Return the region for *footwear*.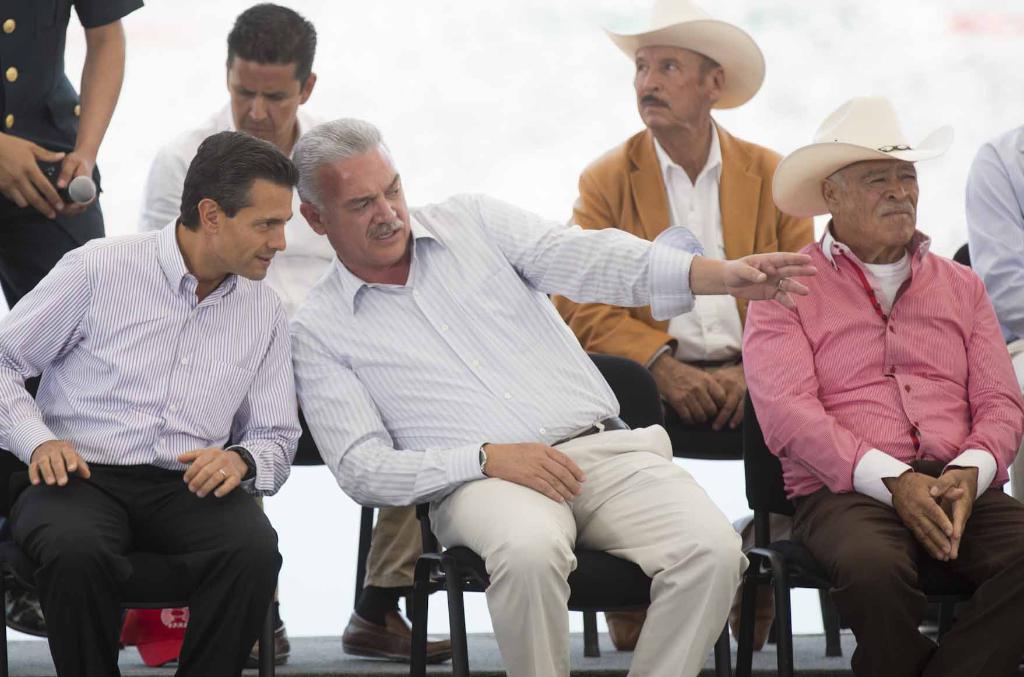
bbox(5, 580, 48, 639).
